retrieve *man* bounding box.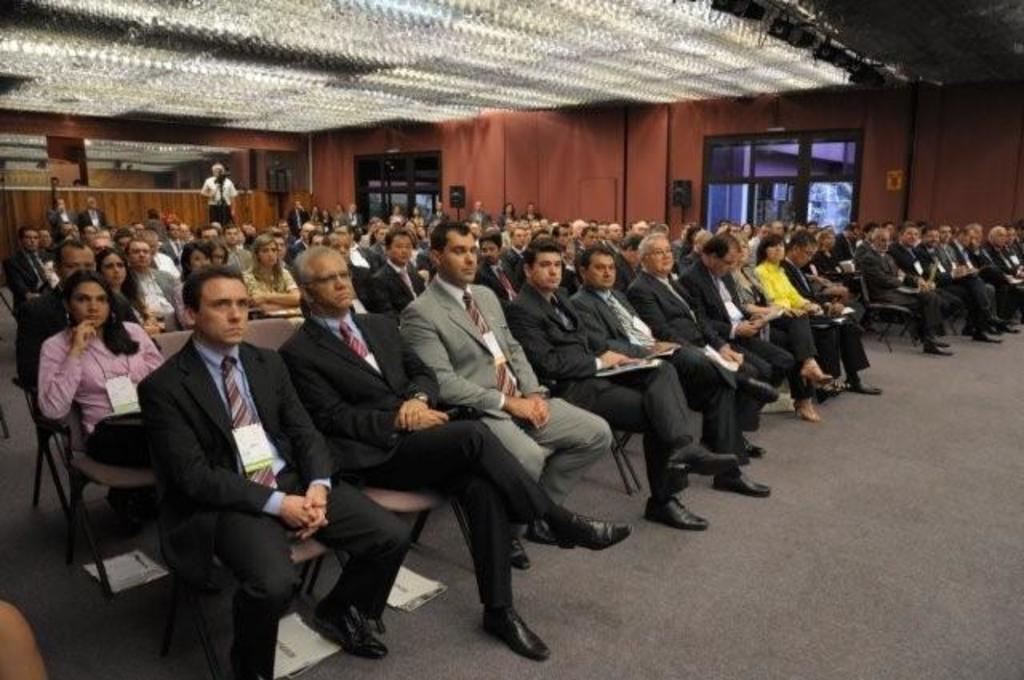
Bounding box: [x1=275, y1=238, x2=632, y2=658].
